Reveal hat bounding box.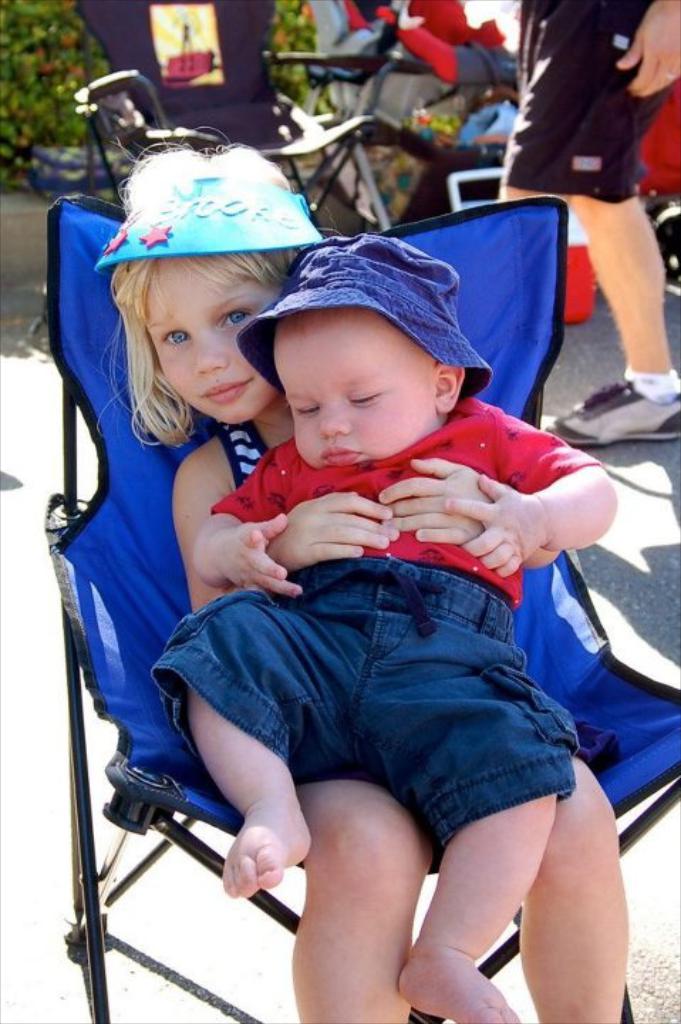
Revealed: left=78, top=144, right=336, bottom=279.
